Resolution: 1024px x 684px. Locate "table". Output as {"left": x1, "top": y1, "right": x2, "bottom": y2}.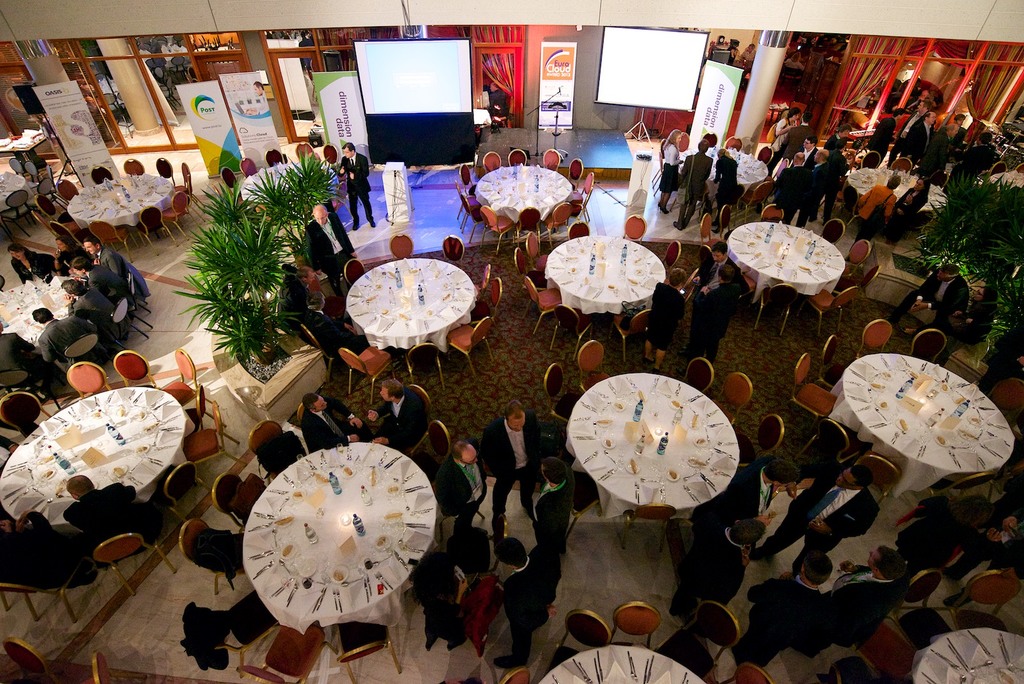
{"left": 473, "top": 163, "right": 573, "bottom": 220}.
